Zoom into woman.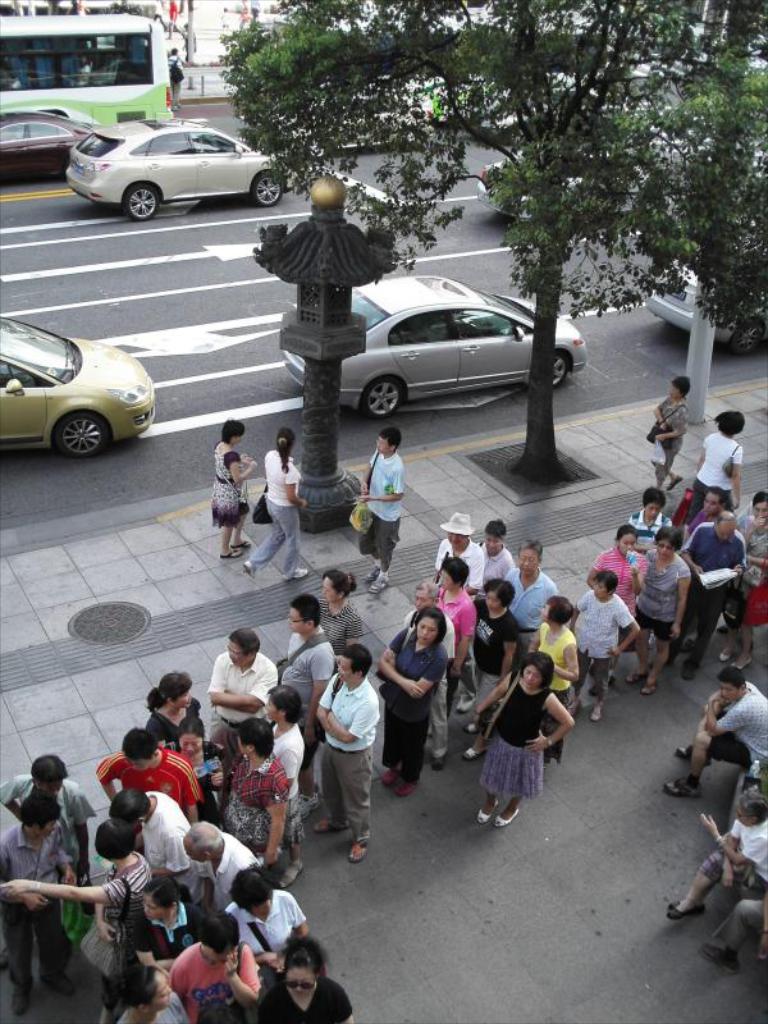
Zoom target: select_region(256, 936, 351, 1023).
